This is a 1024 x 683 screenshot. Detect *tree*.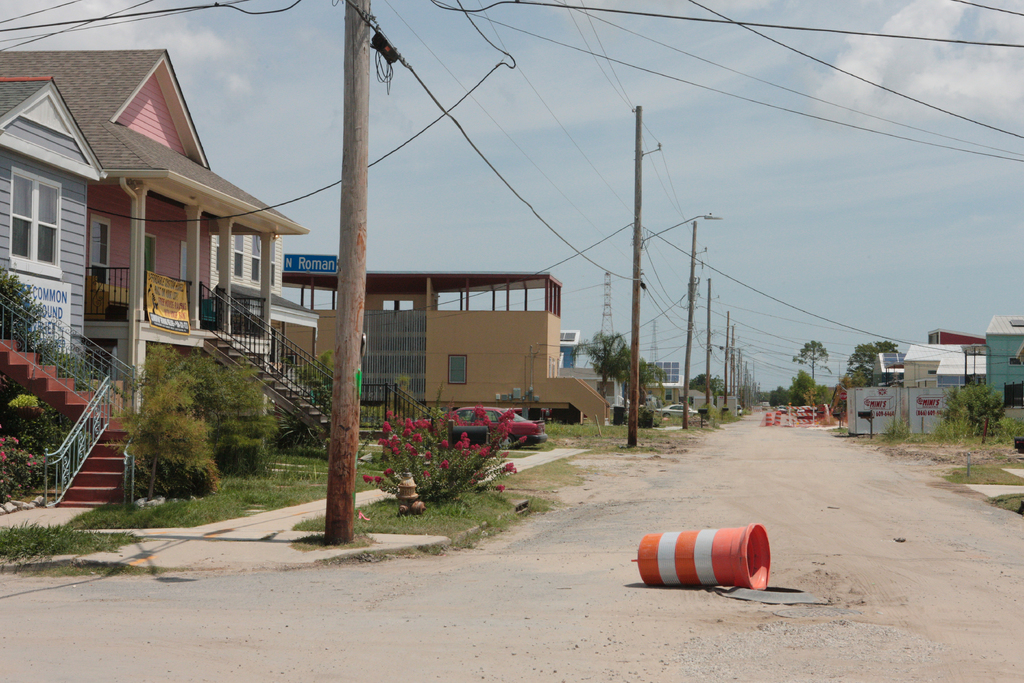
[x1=579, y1=332, x2=643, y2=401].
